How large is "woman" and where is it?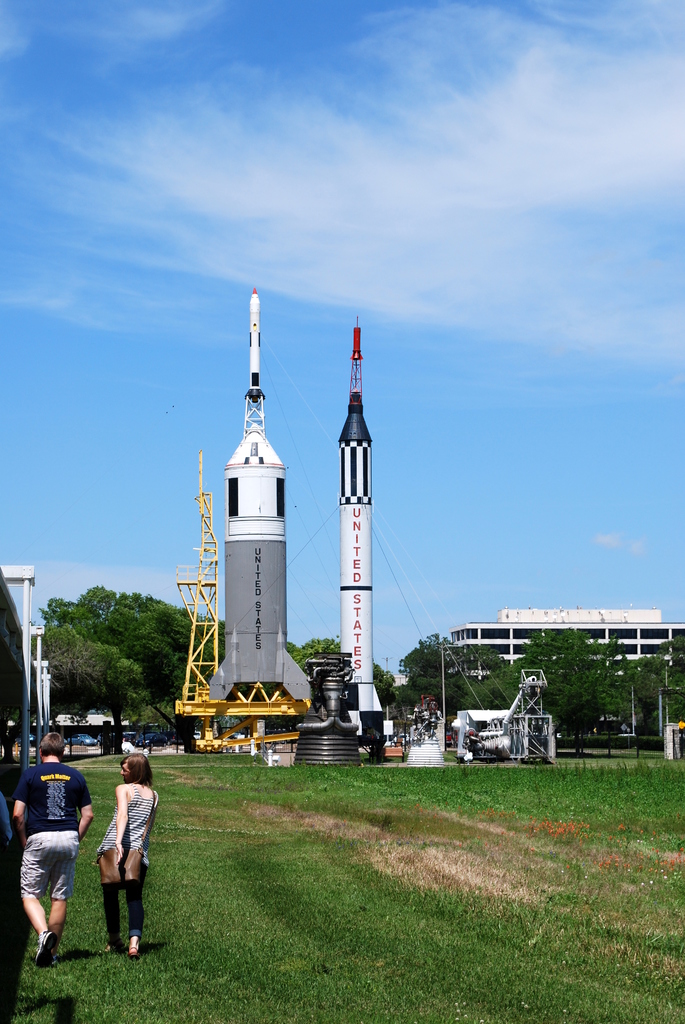
Bounding box: locate(88, 750, 148, 938).
